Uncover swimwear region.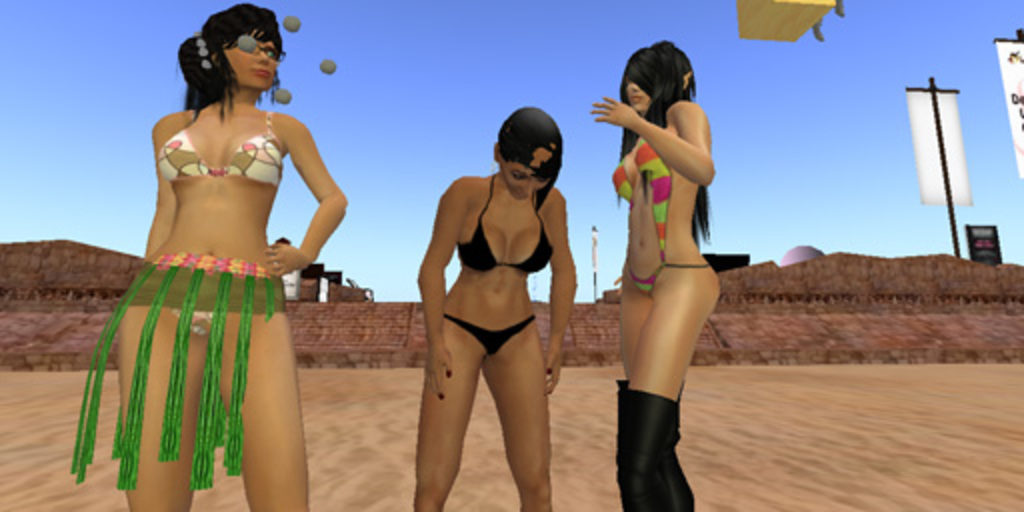
Uncovered: 418 108 574 510.
